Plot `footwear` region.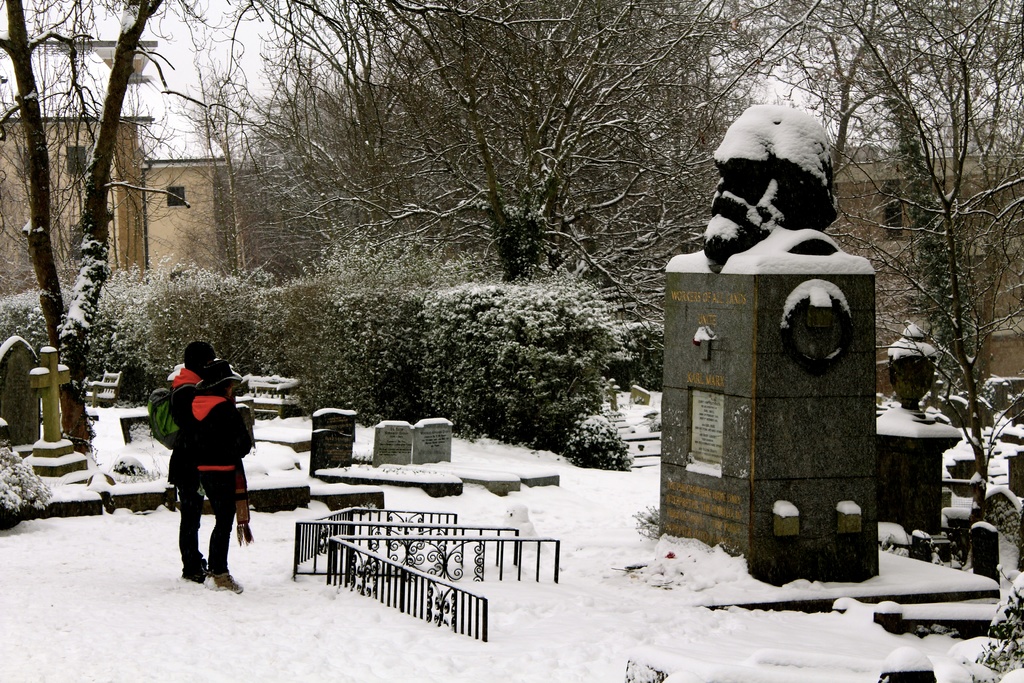
Plotted at 181:561:210:588.
